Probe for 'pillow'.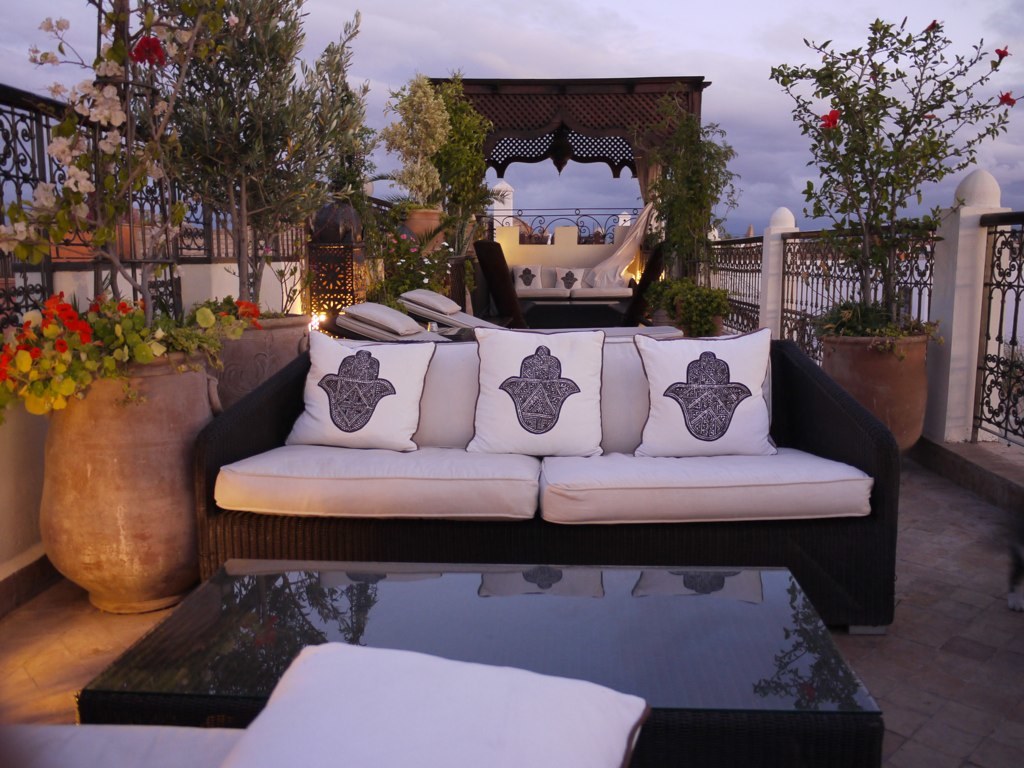
Probe result: (511, 265, 540, 288).
